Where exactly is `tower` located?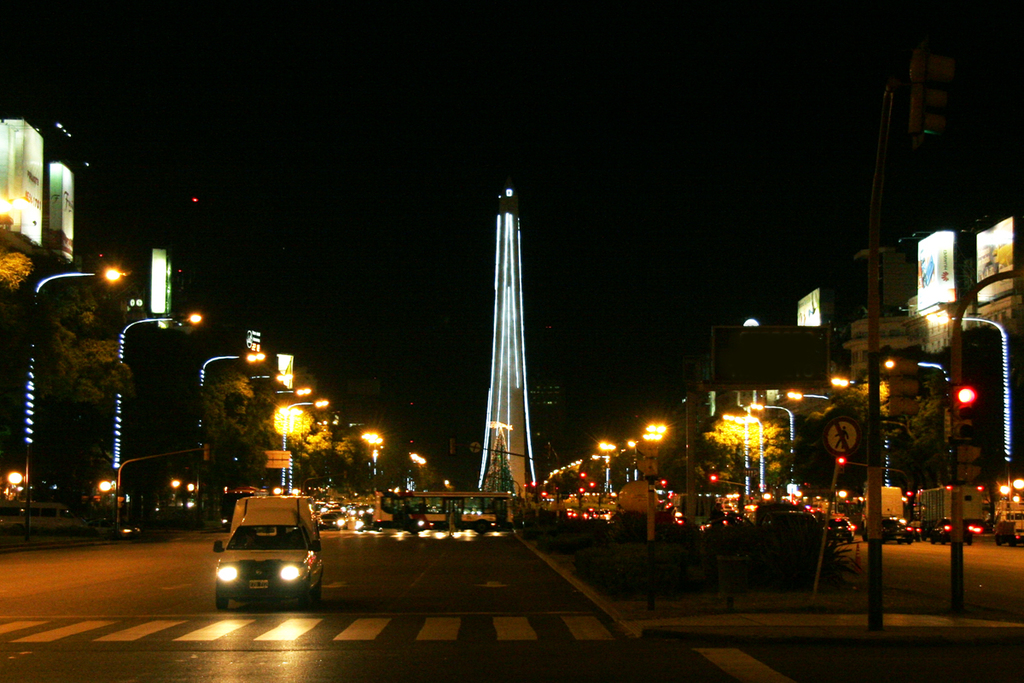
Its bounding box is x1=477 y1=188 x2=538 y2=495.
